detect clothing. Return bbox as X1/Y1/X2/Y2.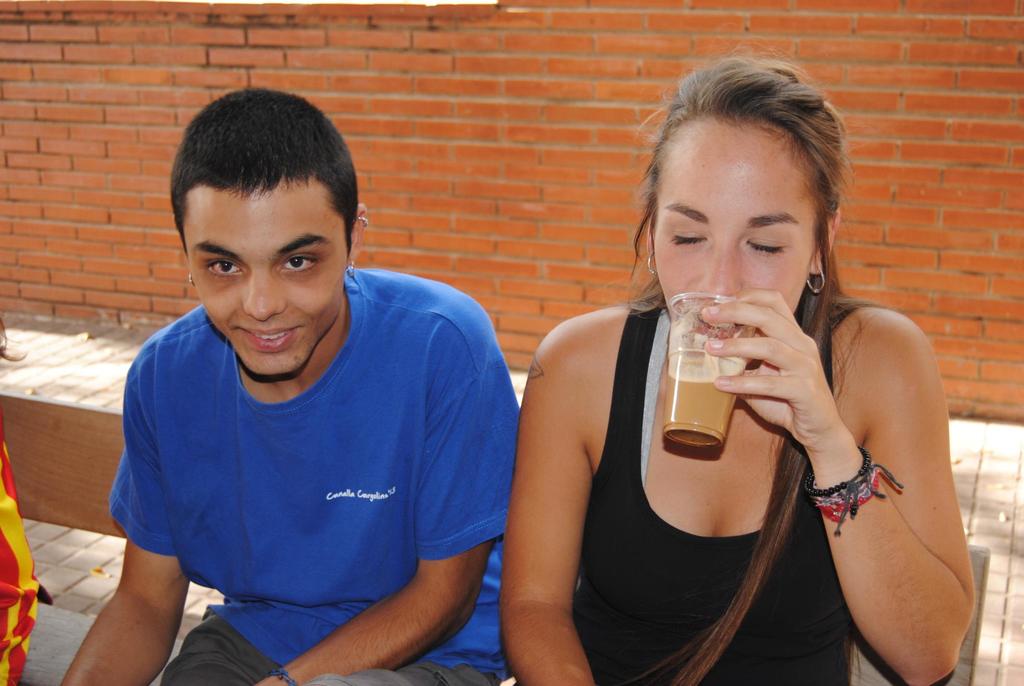
104/262/521/657.
